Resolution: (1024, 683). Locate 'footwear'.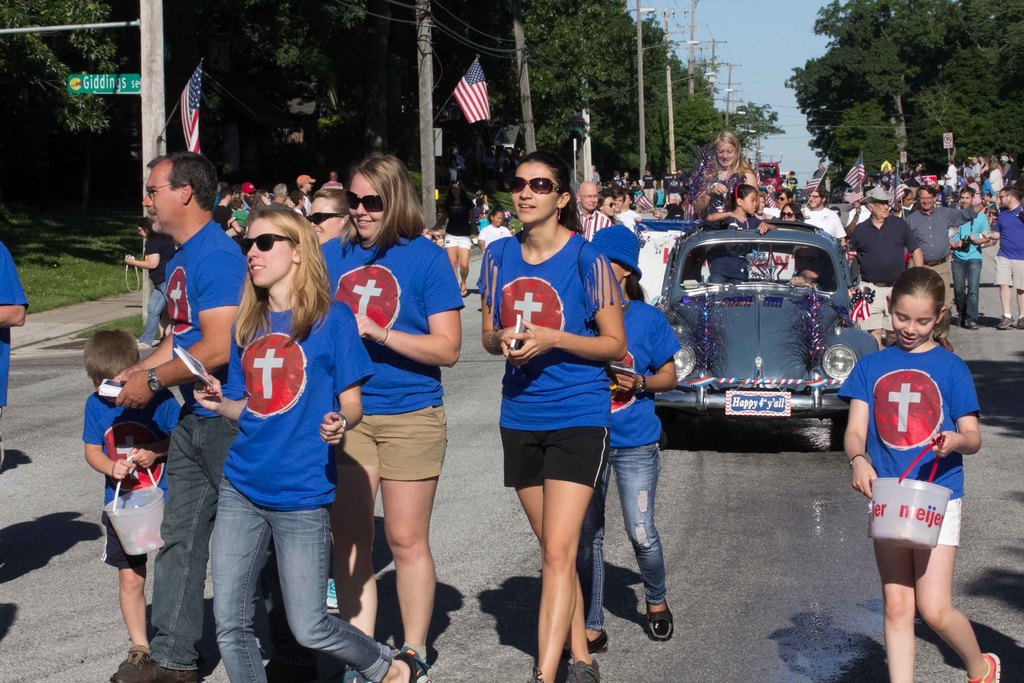
(left=966, top=652, right=999, bottom=682).
